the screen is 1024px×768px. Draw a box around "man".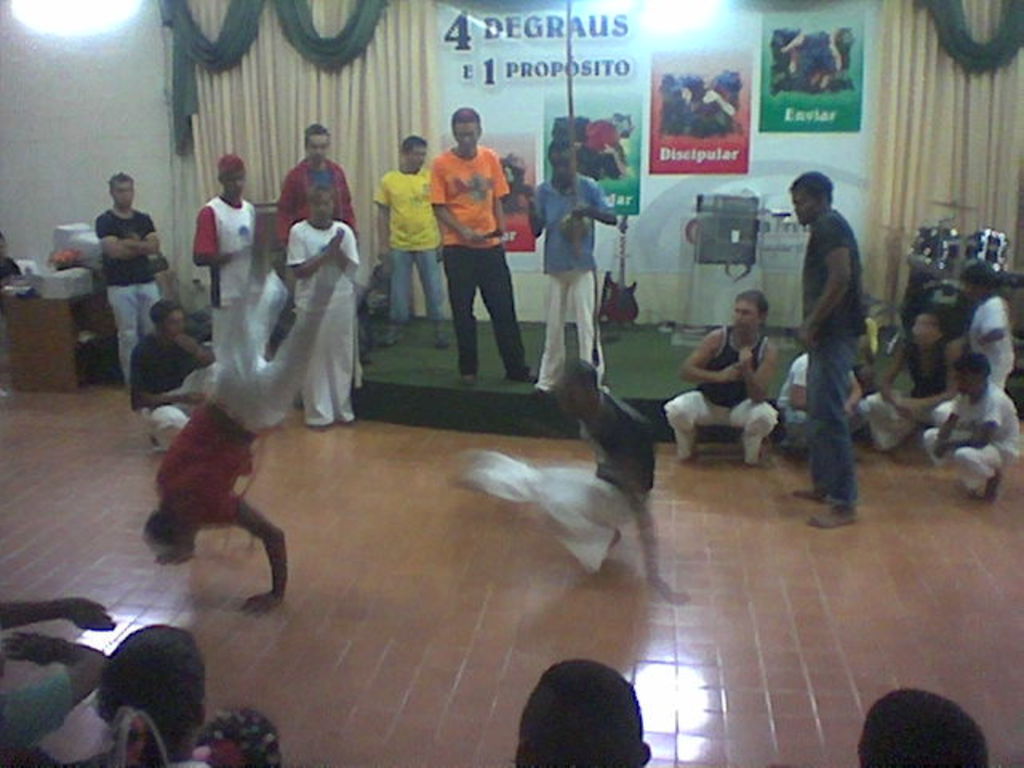
box(267, 122, 374, 363).
